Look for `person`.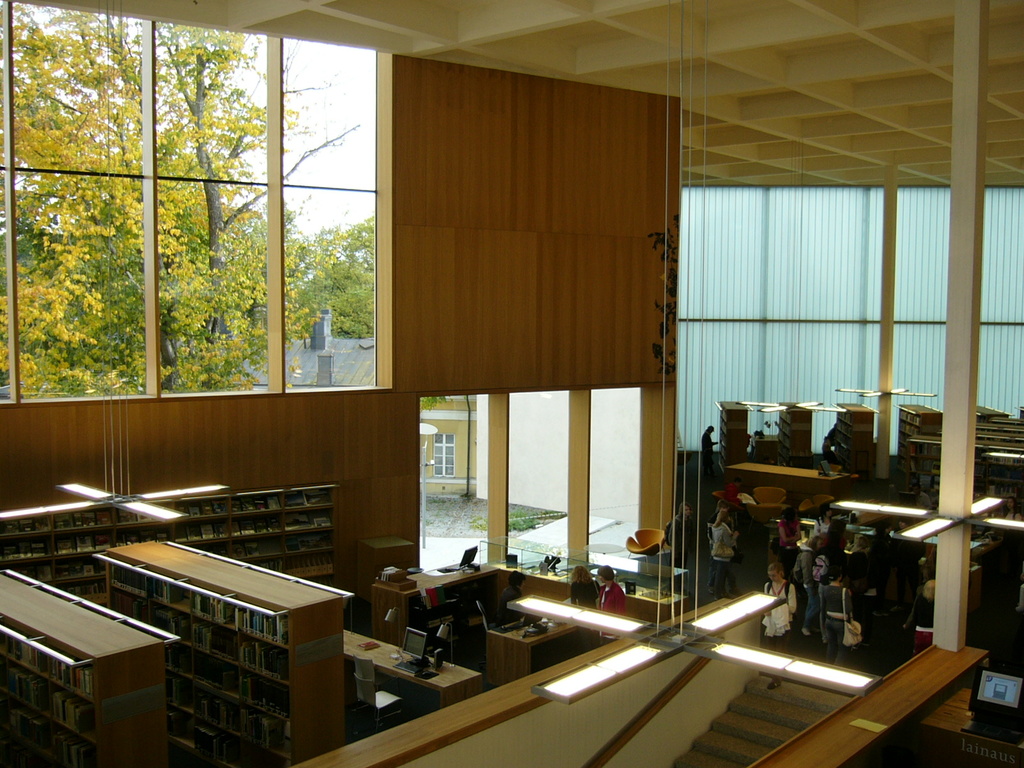
Found: rect(705, 510, 737, 597).
